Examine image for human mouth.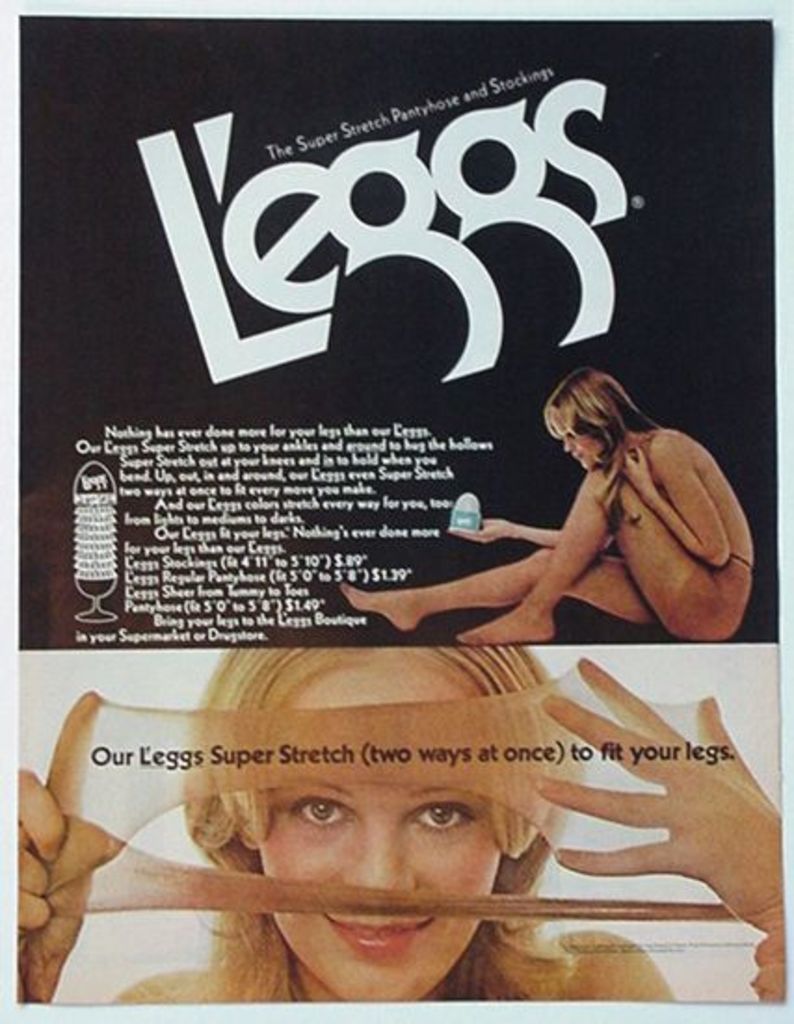
Examination result: 320:911:433:955.
